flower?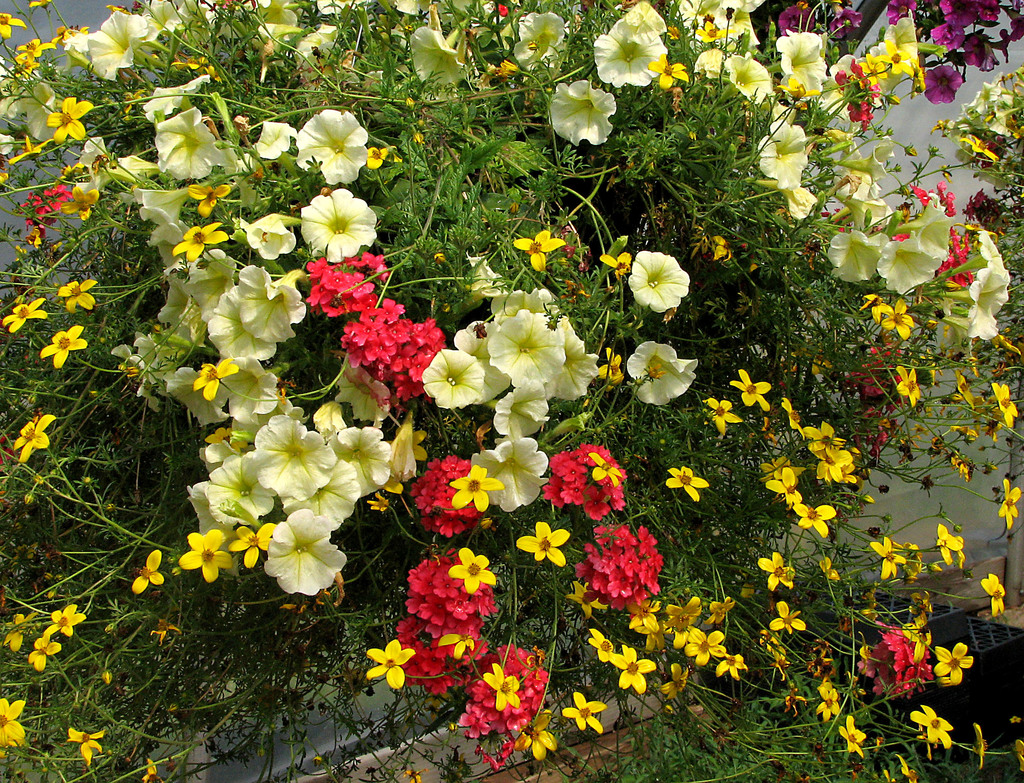
pyautogui.locateOnScreen(143, 0, 218, 62)
